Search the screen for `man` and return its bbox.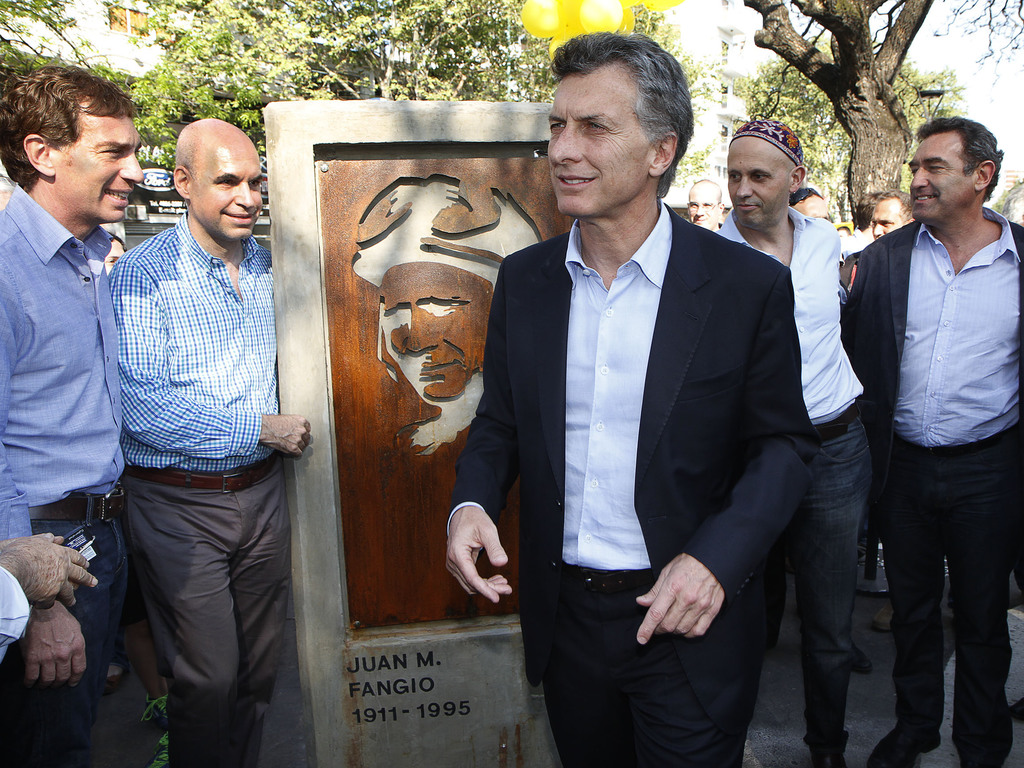
Found: (left=434, top=26, right=814, bottom=762).
